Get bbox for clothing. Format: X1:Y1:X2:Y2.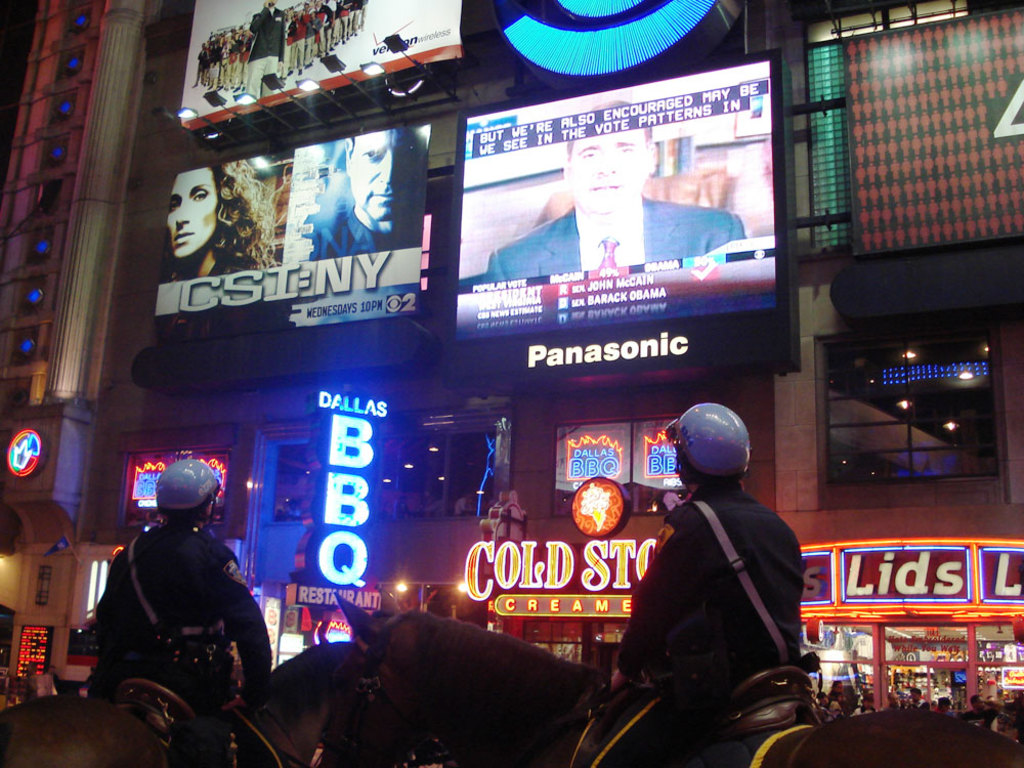
483:191:749:271.
